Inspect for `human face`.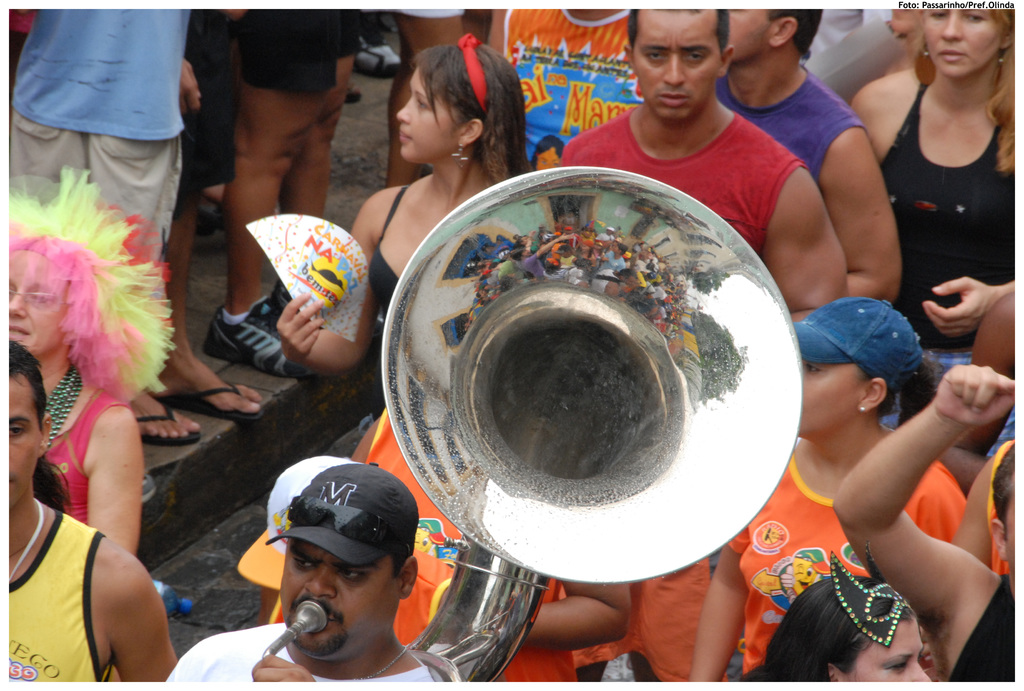
Inspection: pyautogui.locateOnScreen(727, 10, 772, 65).
